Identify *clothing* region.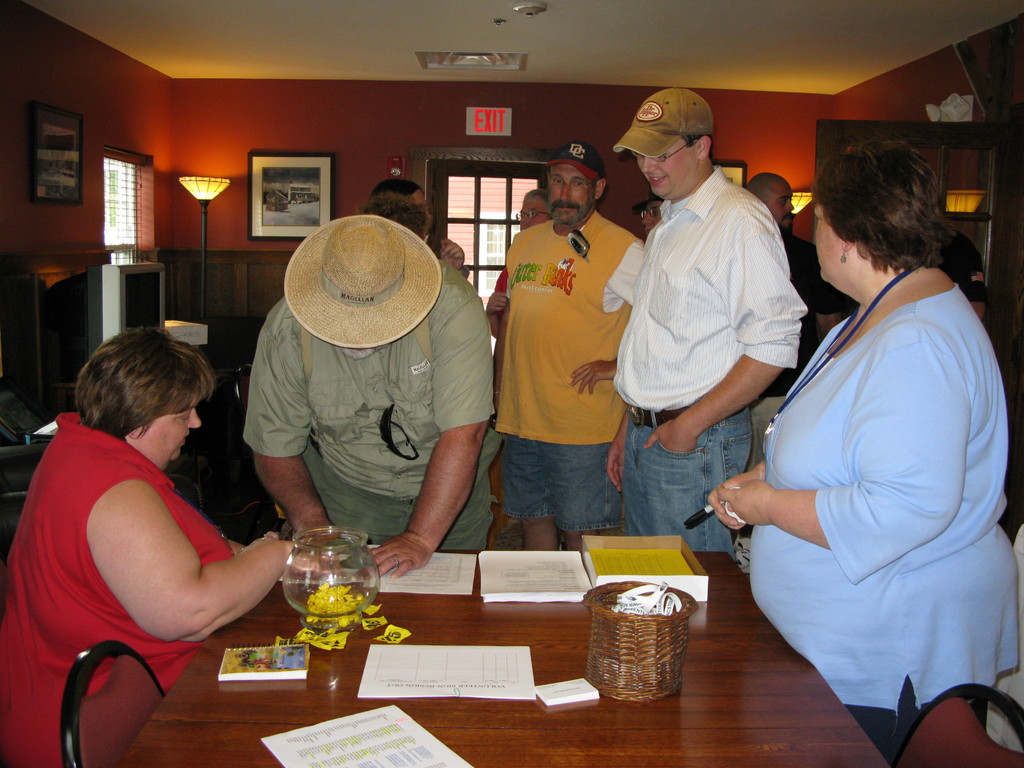
Region: bbox=(0, 415, 228, 767).
